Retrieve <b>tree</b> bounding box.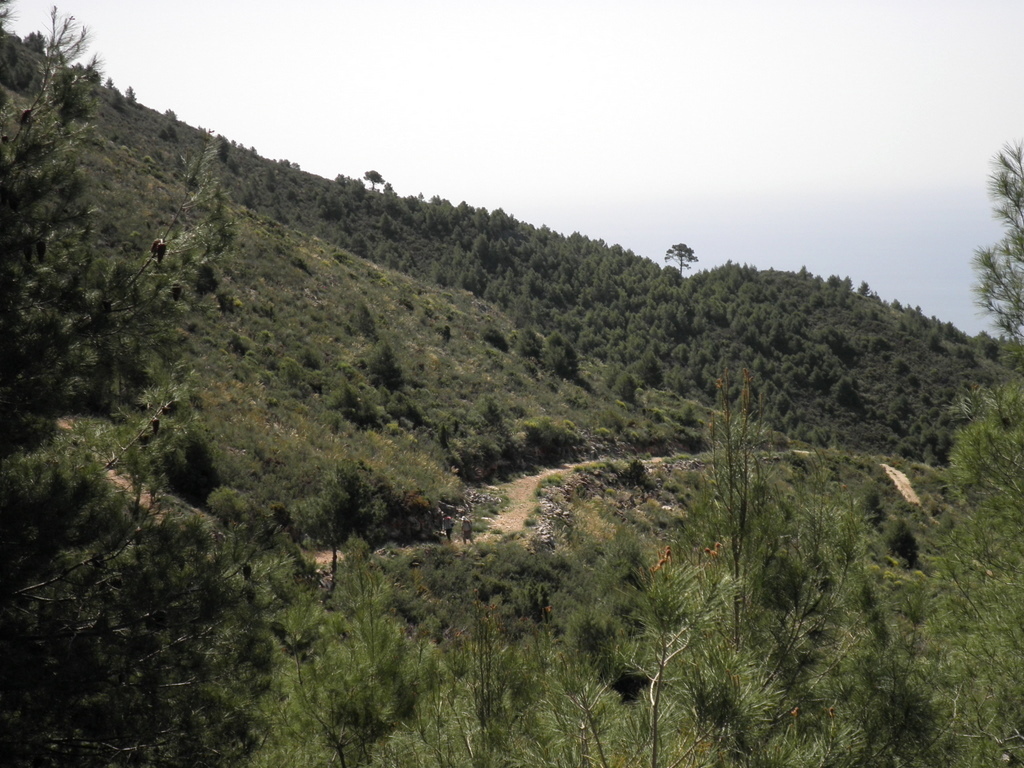
Bounding box: bbox=(659, 238, 696, 273).
